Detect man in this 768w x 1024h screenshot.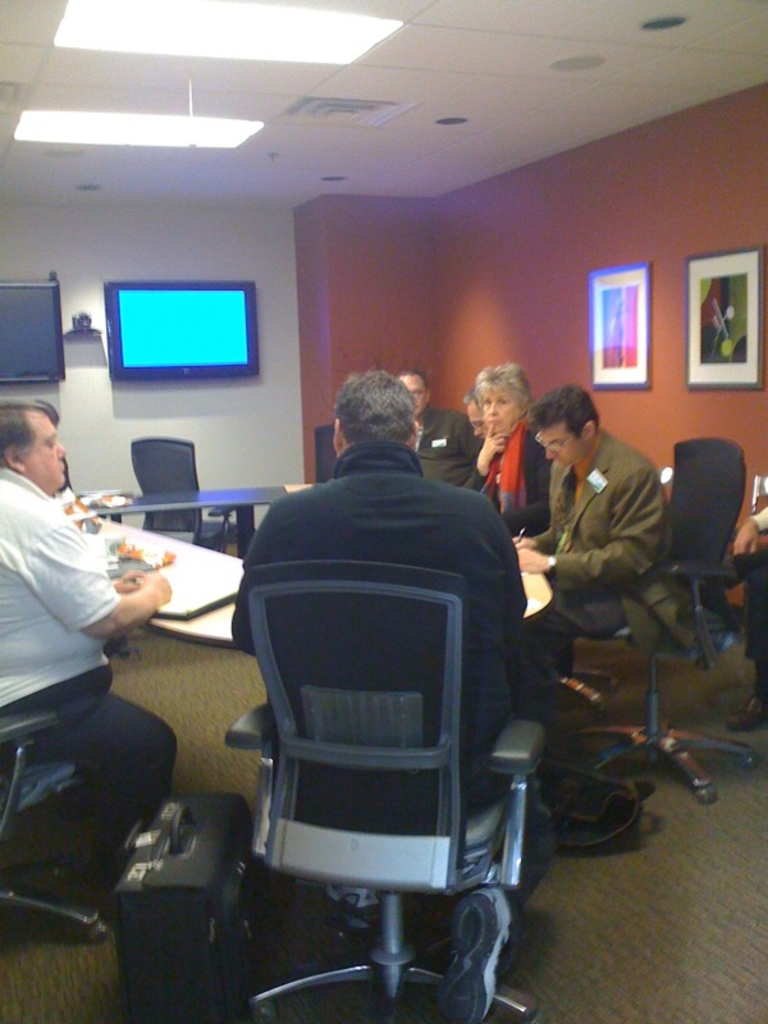
Detection: l=0, t=388, r=177, b=890.
